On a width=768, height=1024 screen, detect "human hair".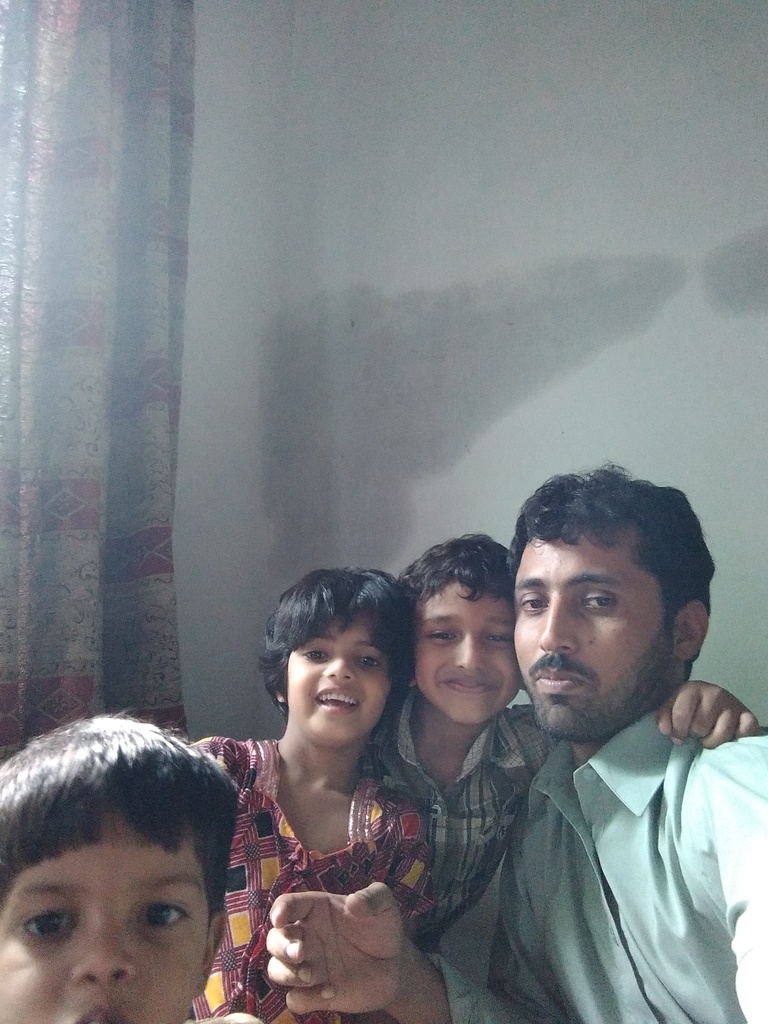
(394, 525, 522, 614).
